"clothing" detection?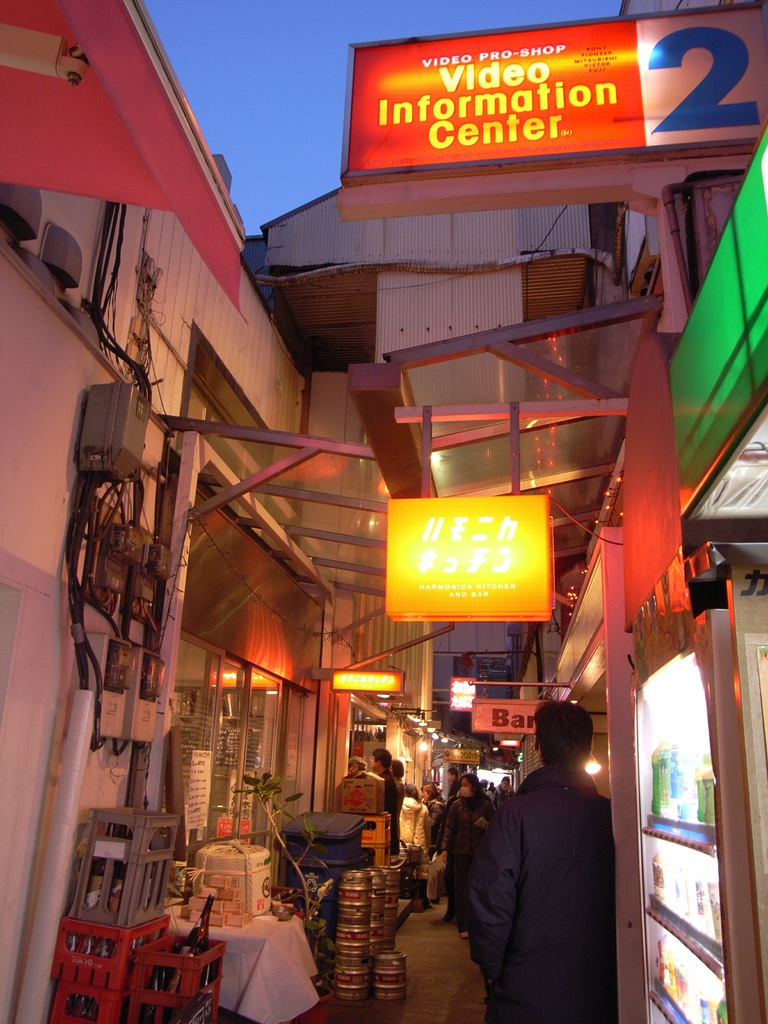
bbox=(448, 779, 464, 810)
